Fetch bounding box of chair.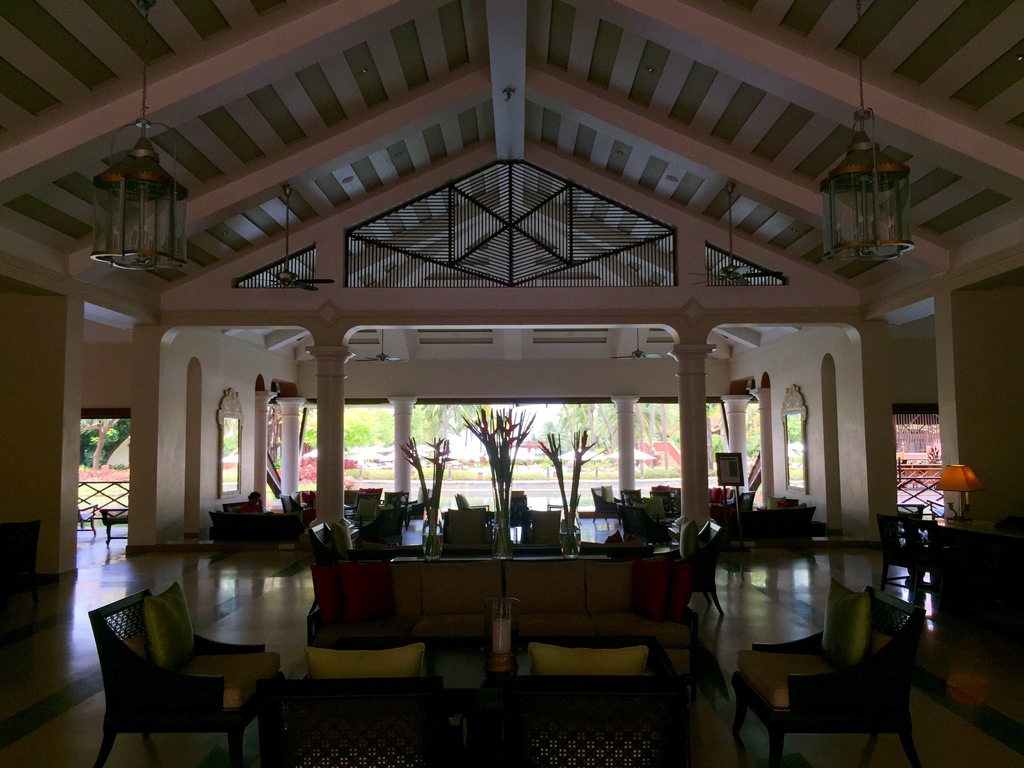
Bbox: box=[616, 490, 641, 521].
